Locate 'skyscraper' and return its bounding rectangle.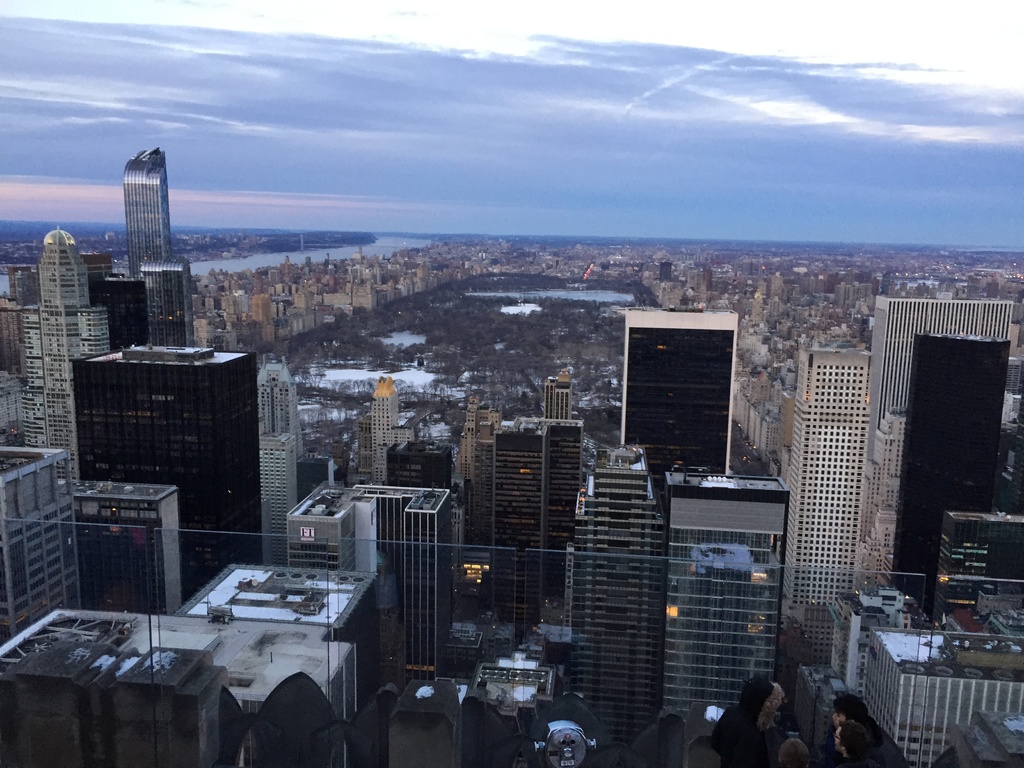
655:481:790:751.
